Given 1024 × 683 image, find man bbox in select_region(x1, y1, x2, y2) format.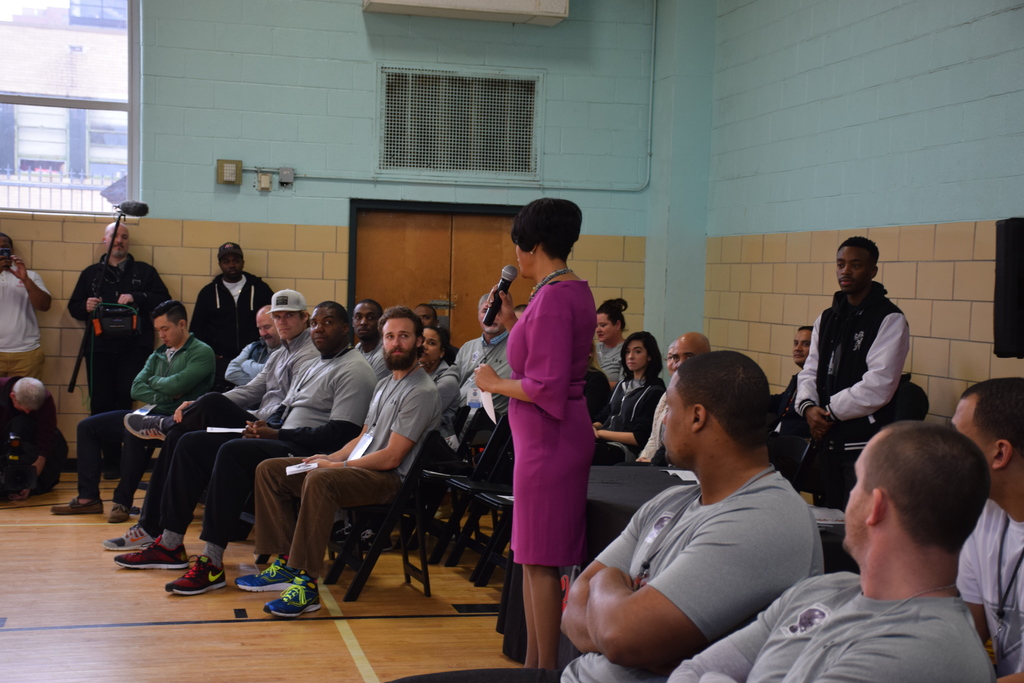
select_region(231, 306, 441, 618).
